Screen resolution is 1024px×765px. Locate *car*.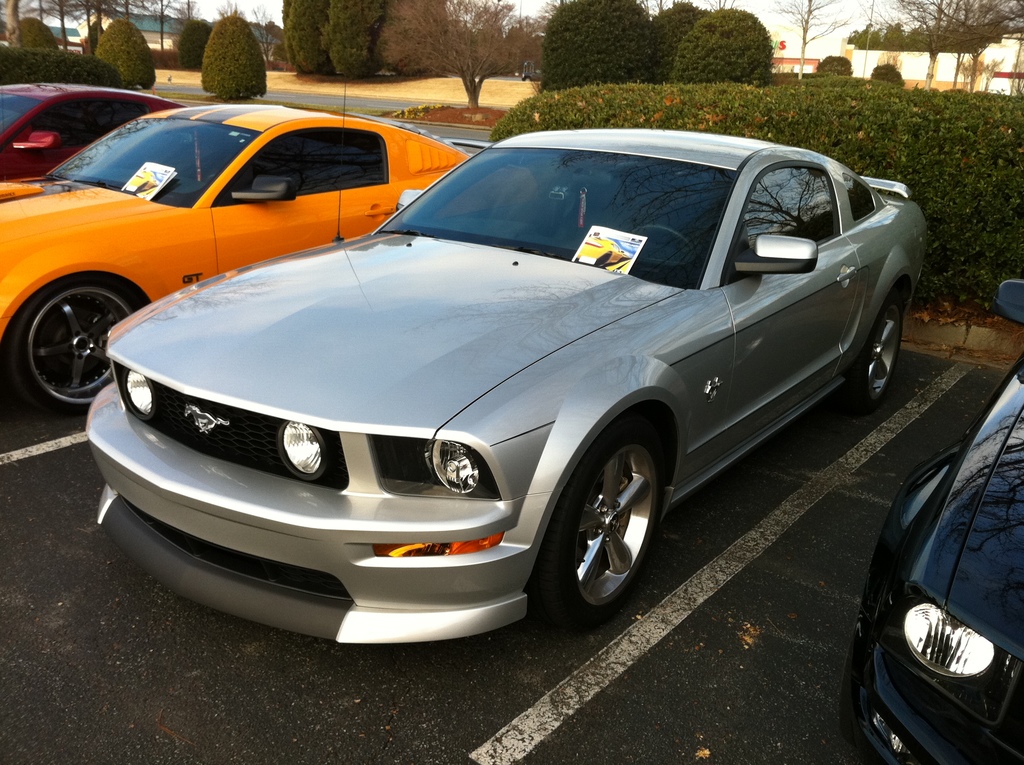
(left=0, top=79, right=192, bottom=172).
